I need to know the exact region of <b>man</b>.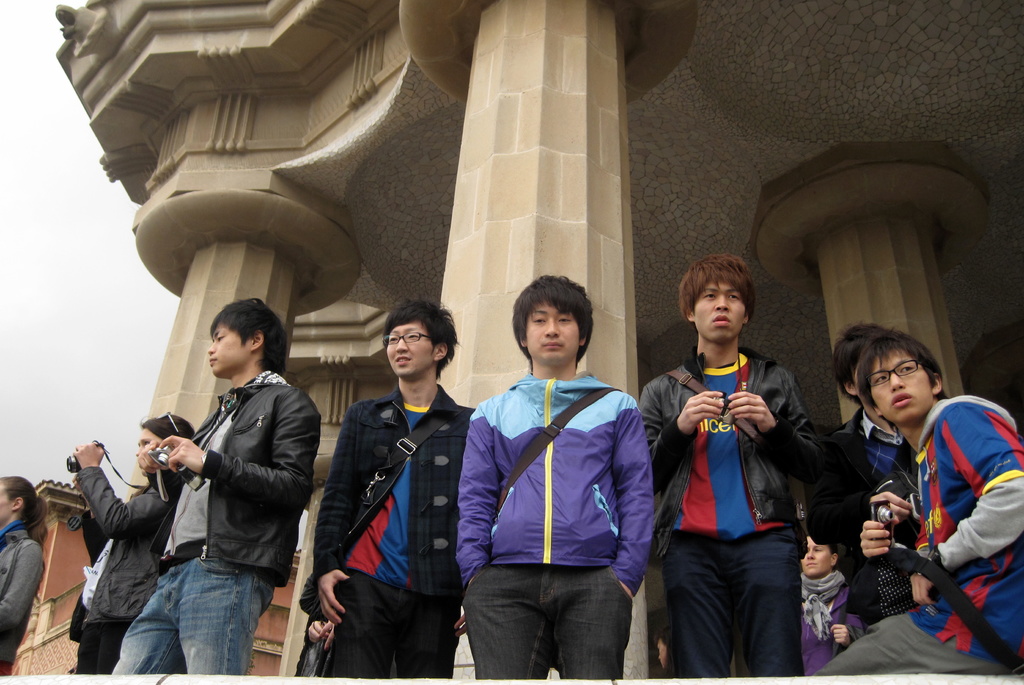
Region: [left=308, top=299, right=494, bottom=682].
